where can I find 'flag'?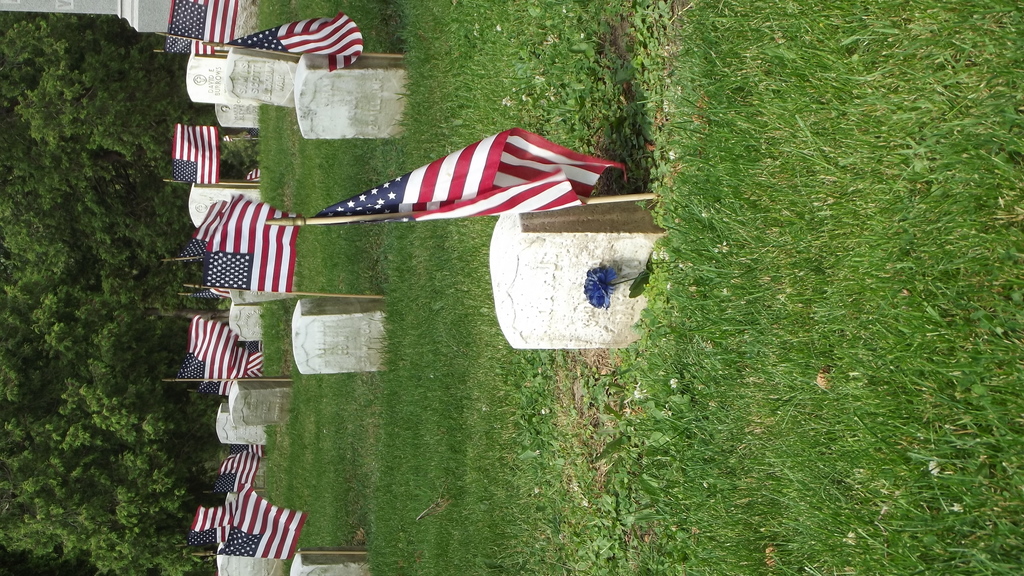
You can find it at x1=211 y1=191 x2=305 y2=291.
